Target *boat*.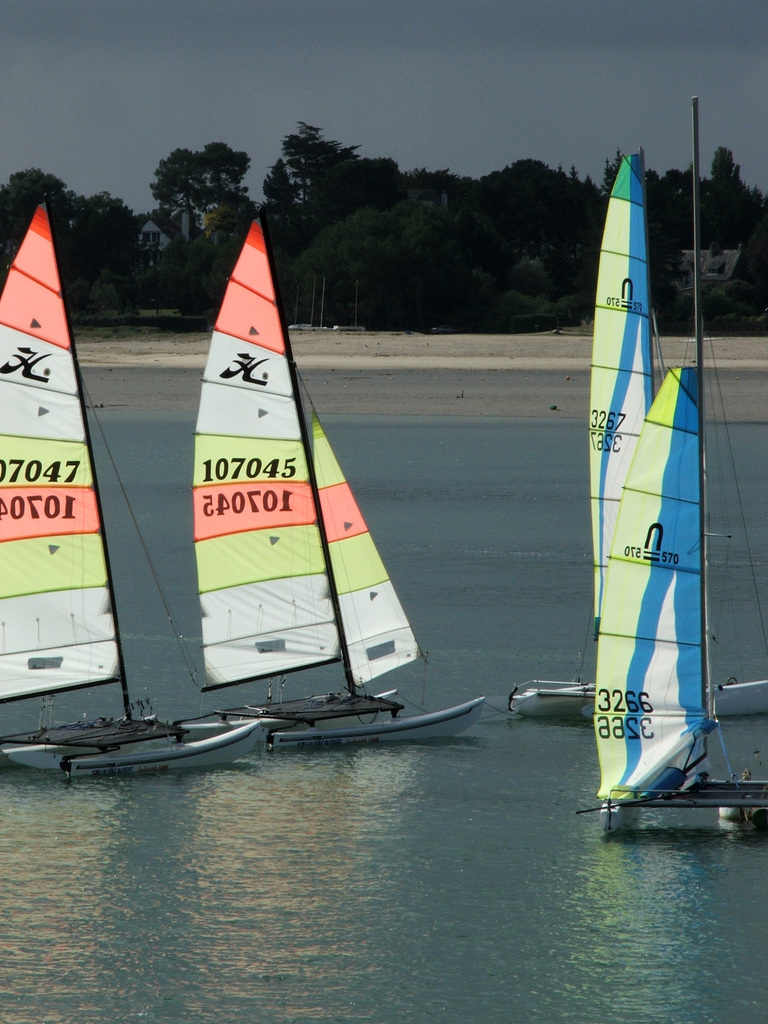
Target region: (508, 145, 767, 727).
